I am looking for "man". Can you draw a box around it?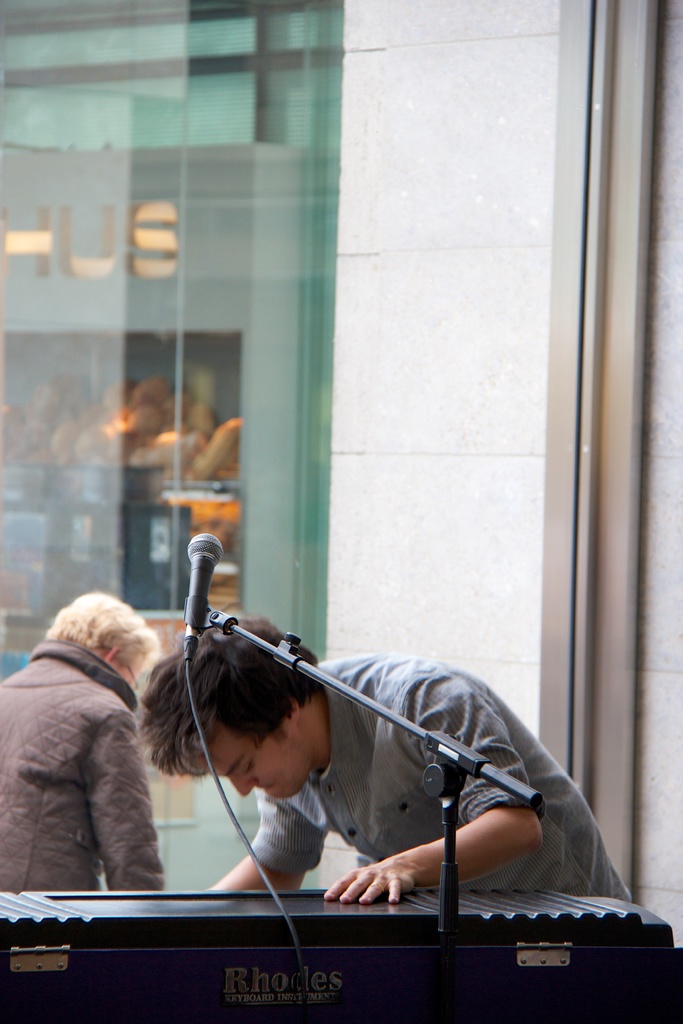
Sure, the bounding box is {"x1": 8, "y1": 565, "x2": 204, "y2": 919}.
